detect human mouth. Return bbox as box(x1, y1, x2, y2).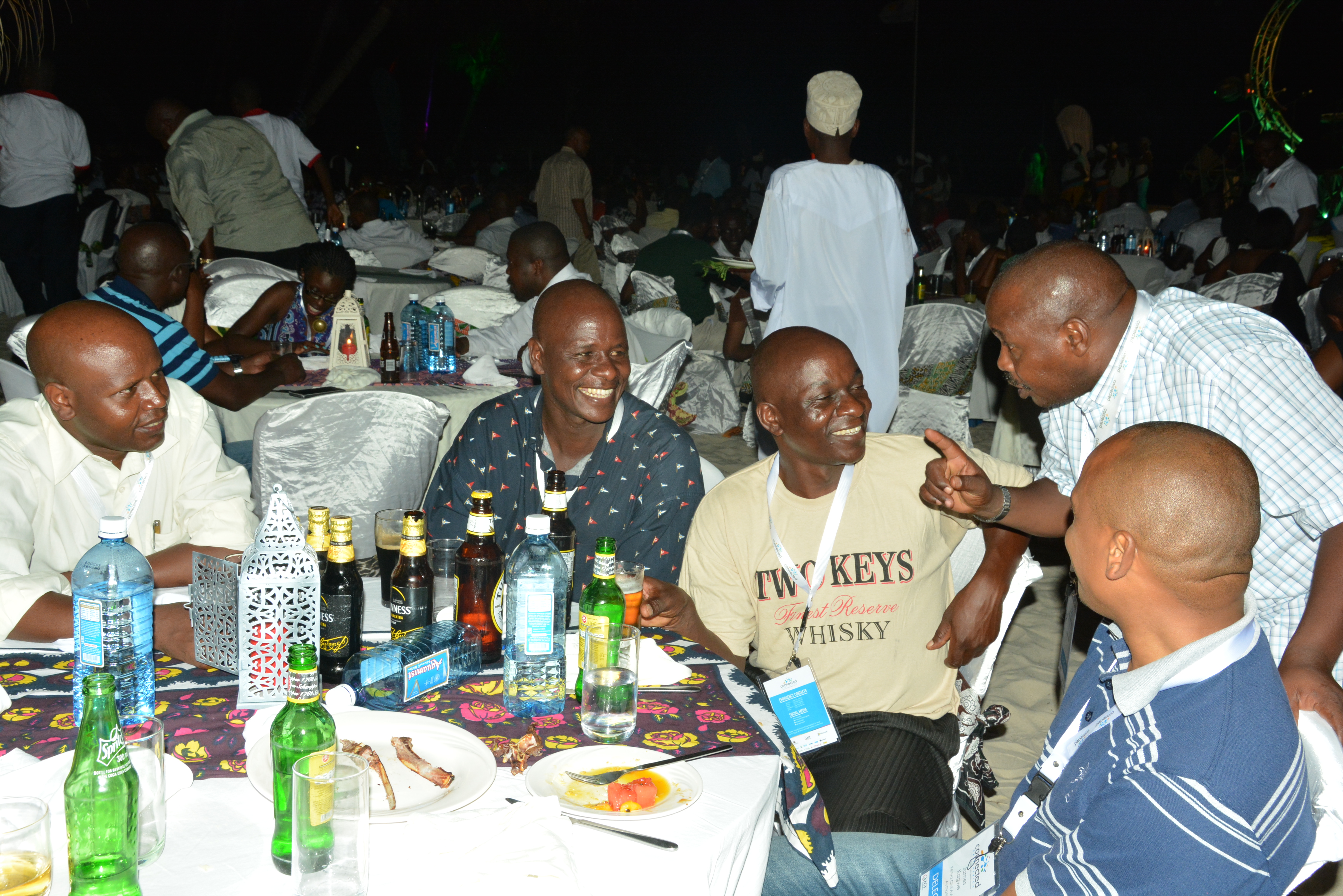
box(93, 91, 96, 94).
